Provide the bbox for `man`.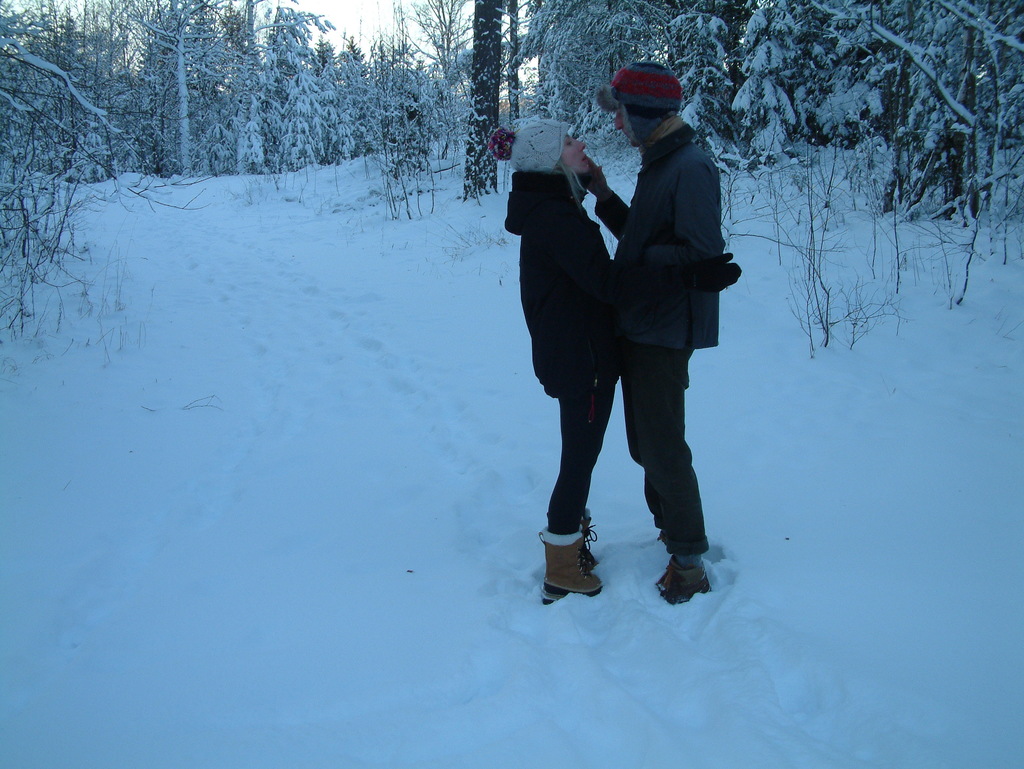
bbox=(583, 66, 721, 588).
